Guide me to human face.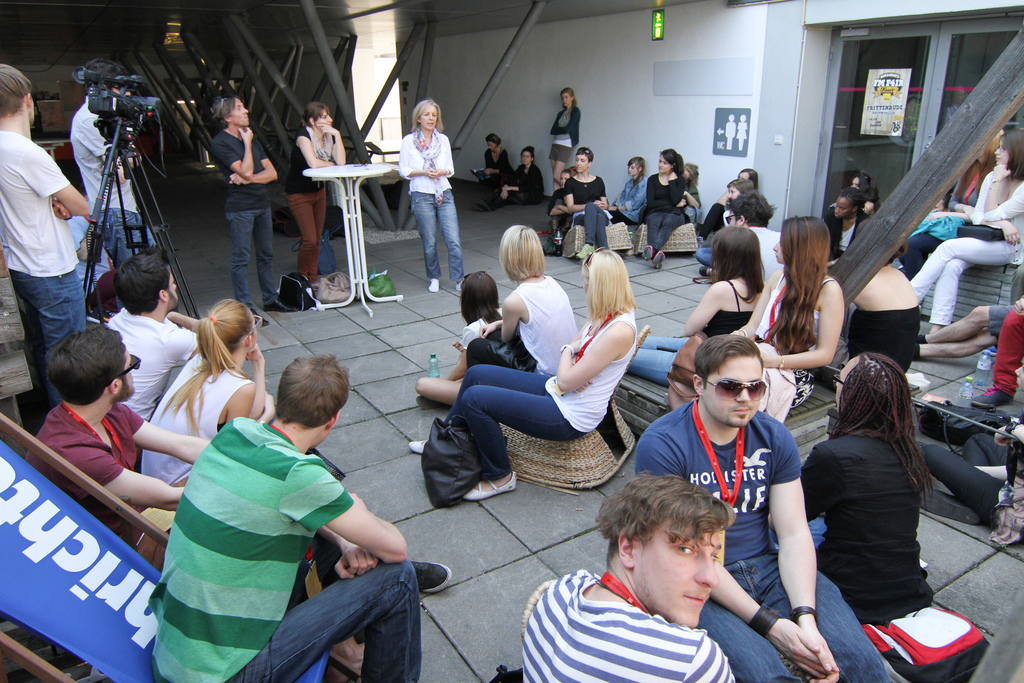
Guidance: bbox(724, 181, 739, 204).
